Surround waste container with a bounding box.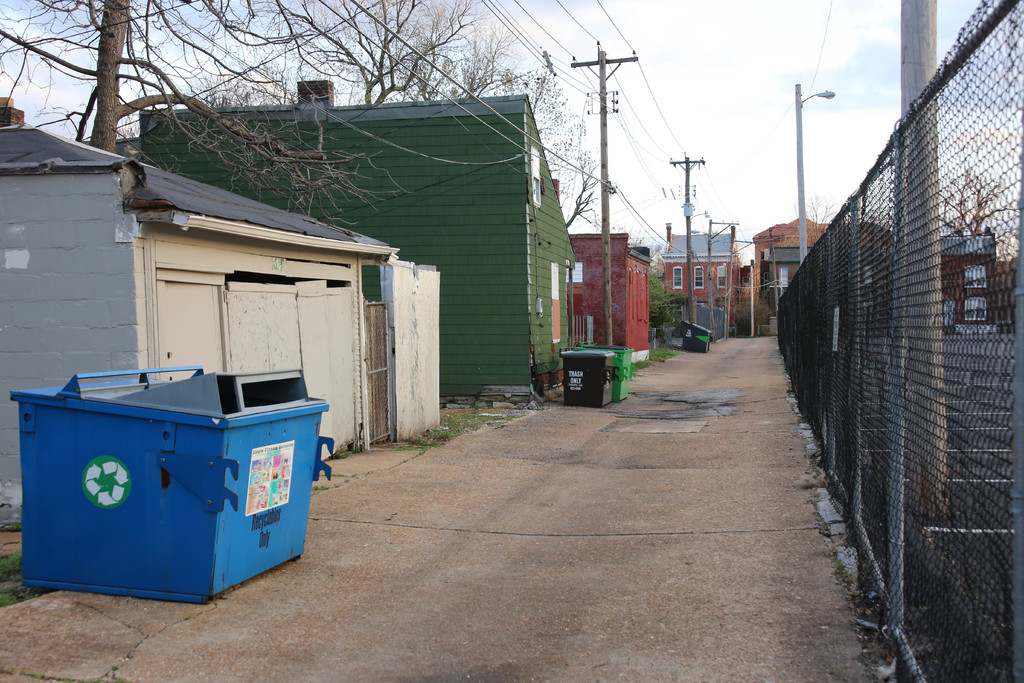
553,343,618,407.
